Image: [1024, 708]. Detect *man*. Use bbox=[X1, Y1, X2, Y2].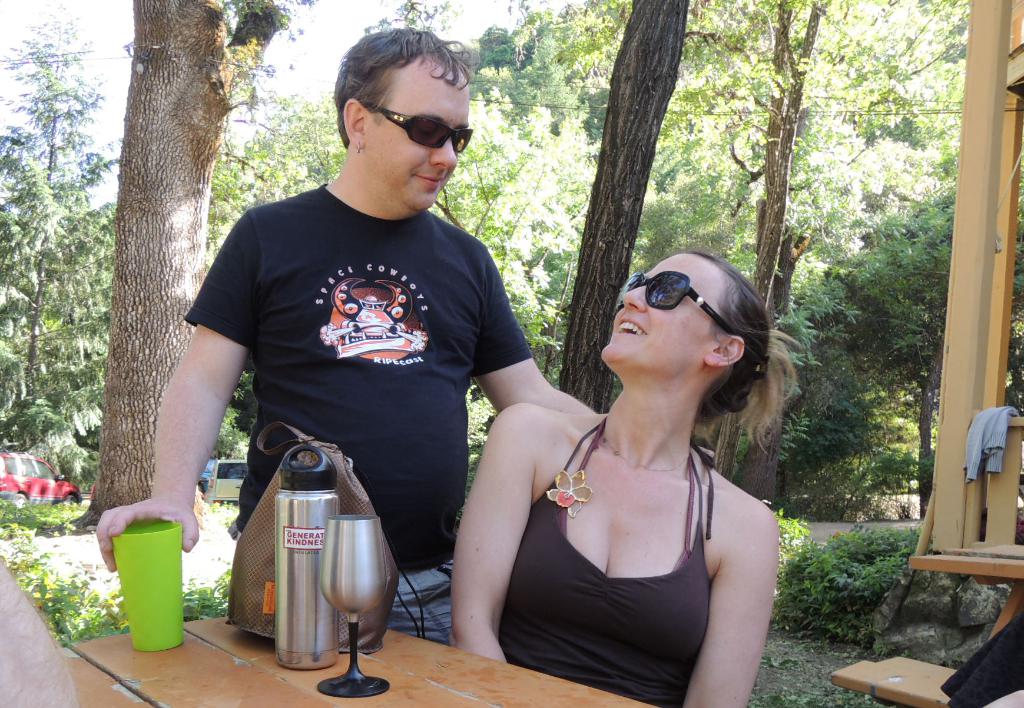
bbox=[90, 13, 604, 649].
